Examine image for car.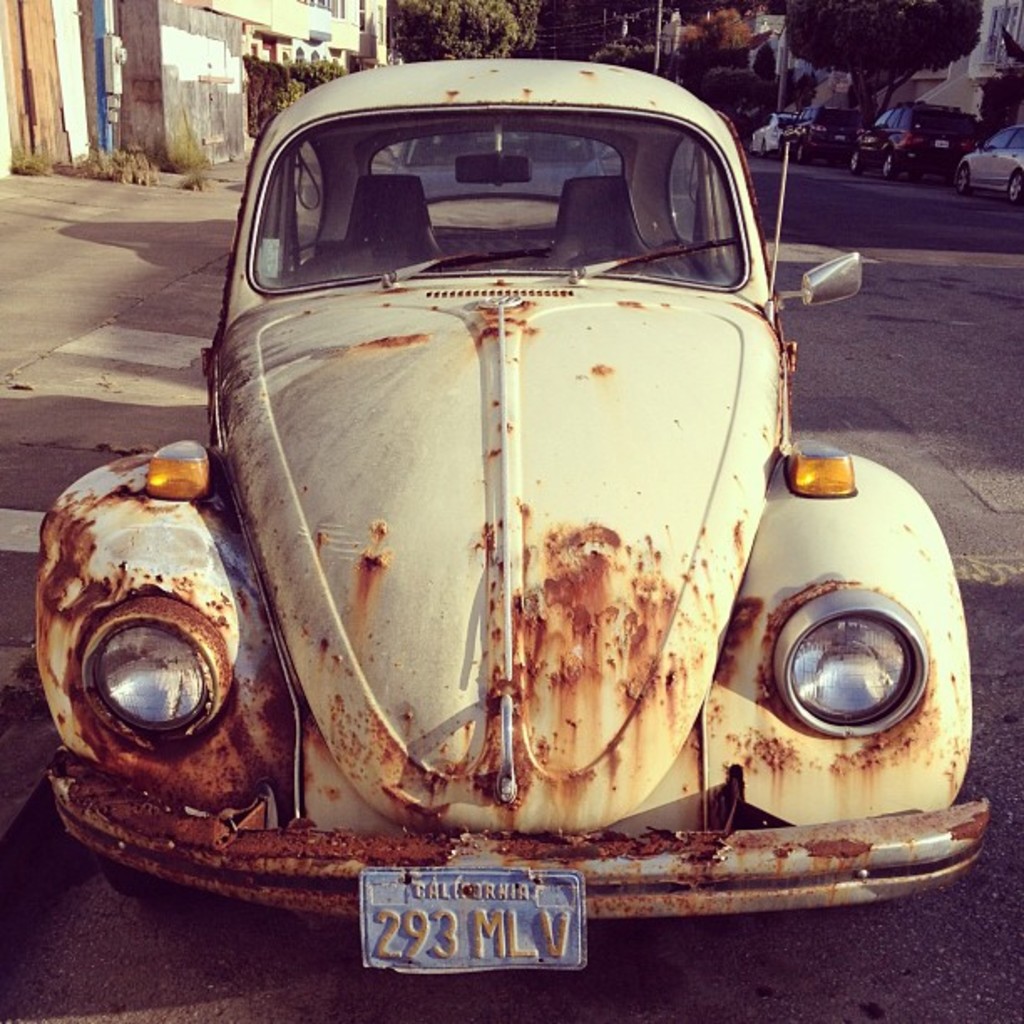
Examination result: 745/105/800/159.
